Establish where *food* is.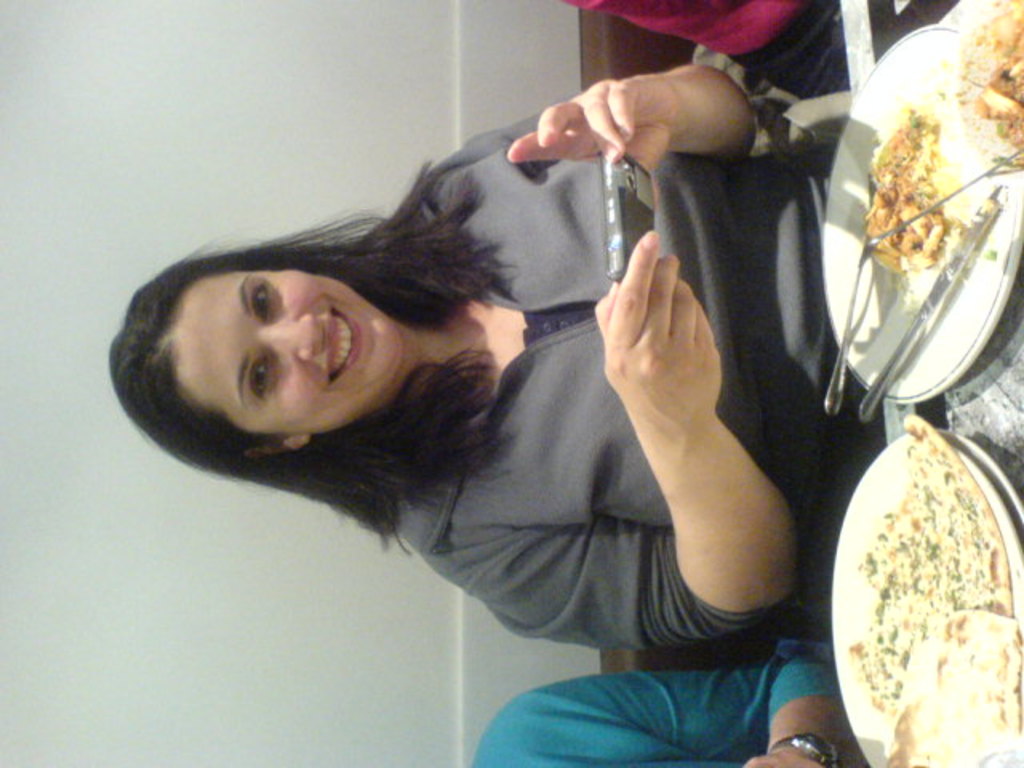
Established at select_region(933, 0, 1022, 173).
